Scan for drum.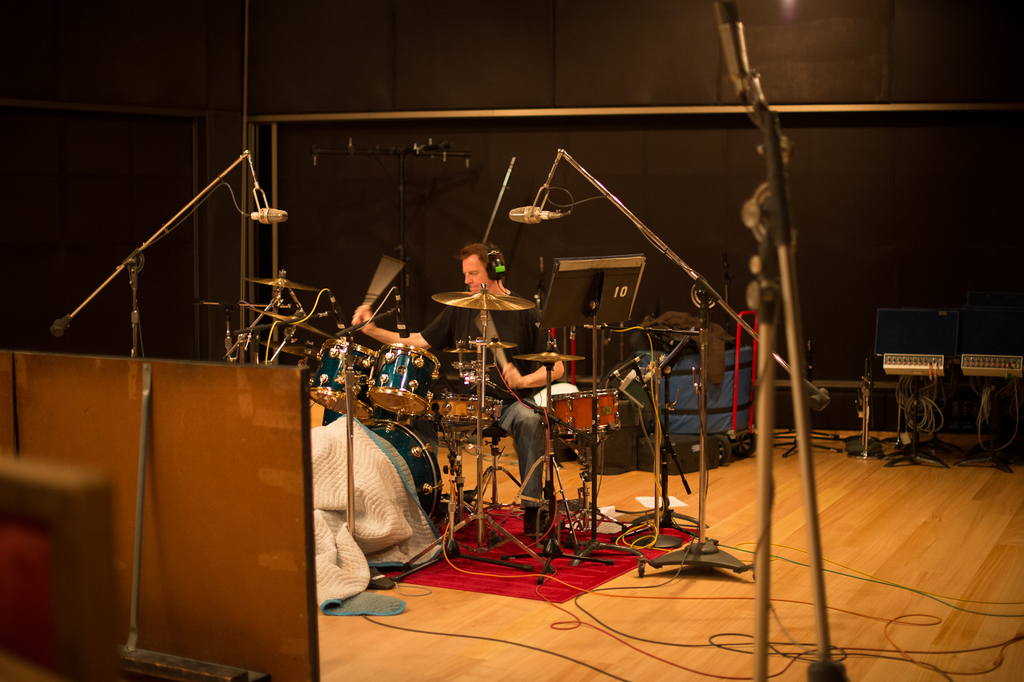
Scan result: detection(309, 337, 379, 419).
